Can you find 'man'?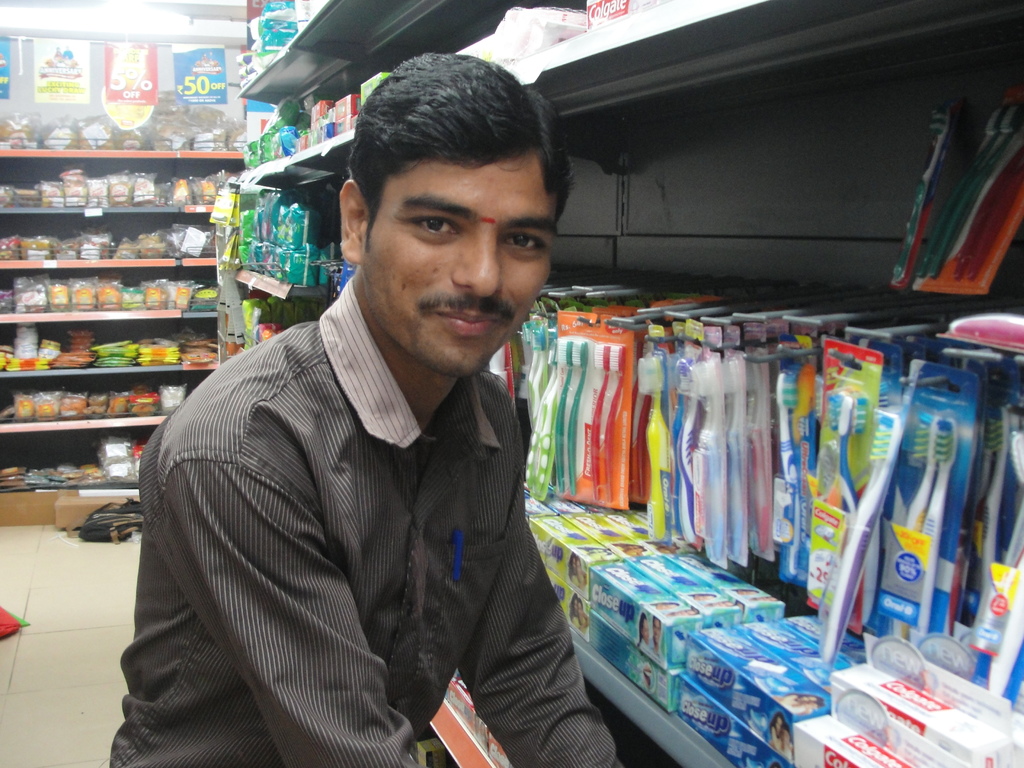
Yes, bounding box: 106, 47, 616, 767.
